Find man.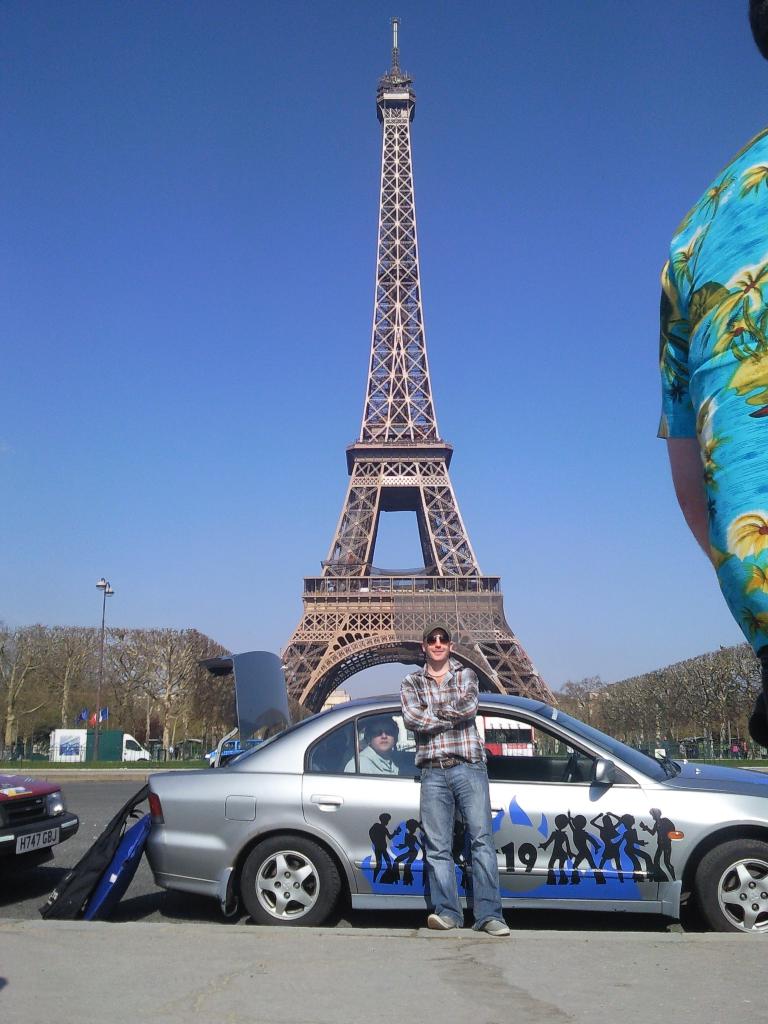
[339, 724, 401, 776].
